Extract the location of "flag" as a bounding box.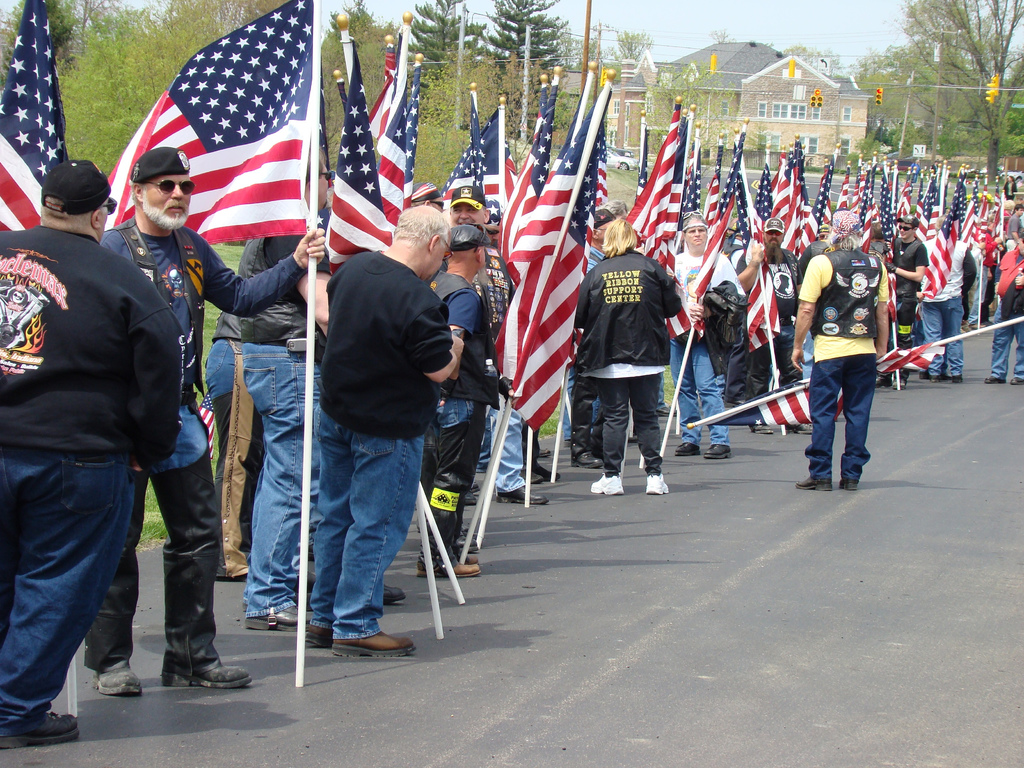
bbox=[316, 80, 335, 161].
